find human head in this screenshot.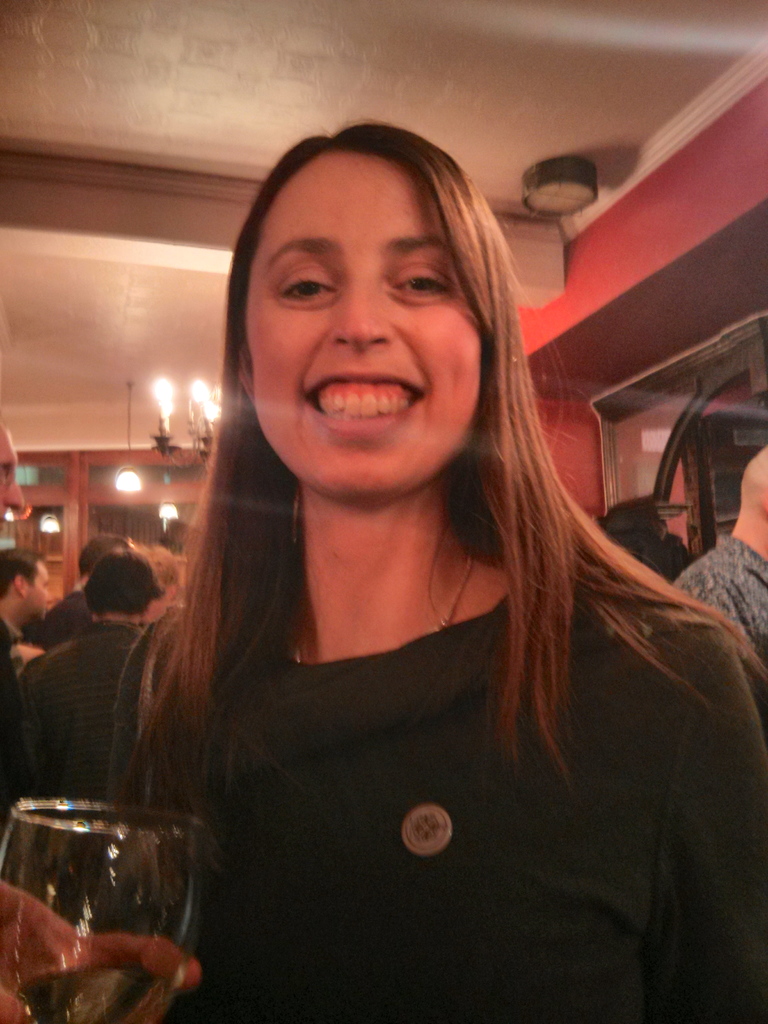
The bounding box for human head is region(219, 105, 532, 475).
